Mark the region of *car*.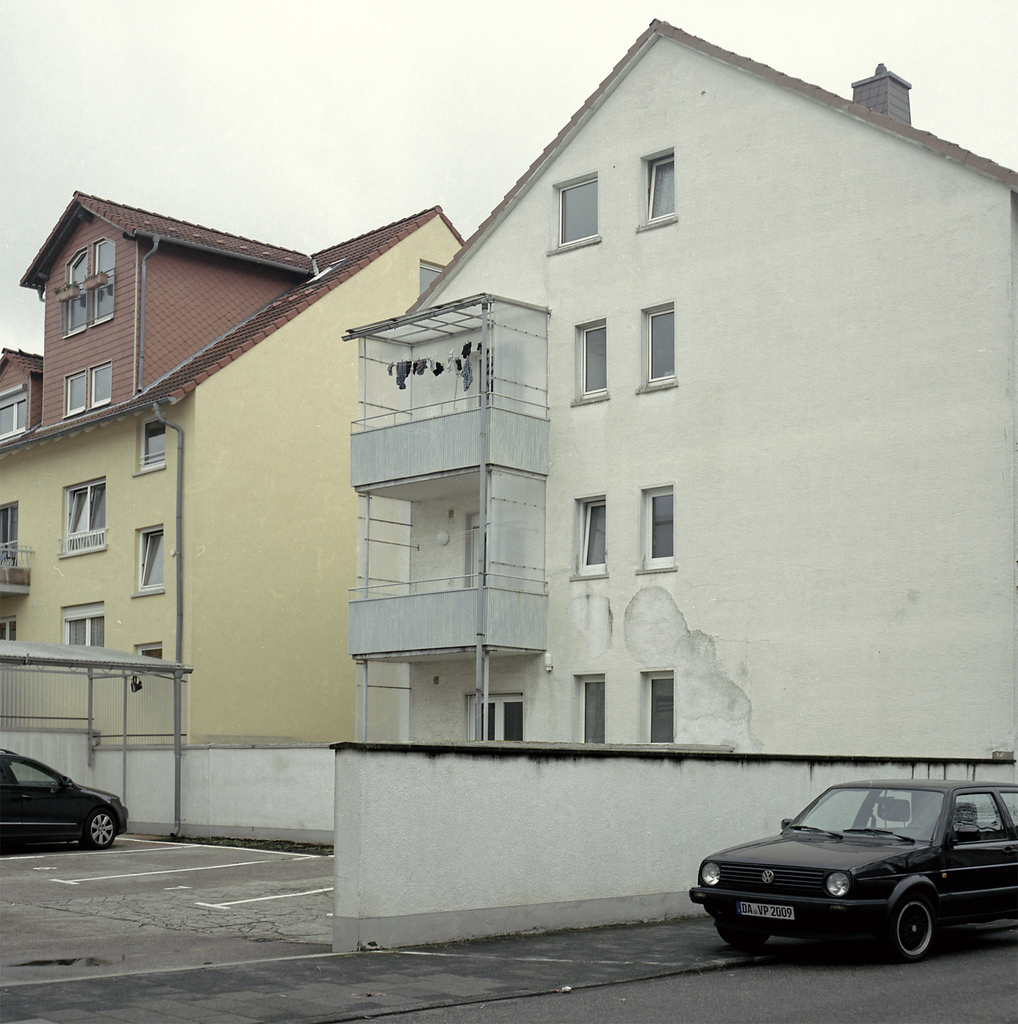
Region: bbox=[700, 755, 980, 957].
